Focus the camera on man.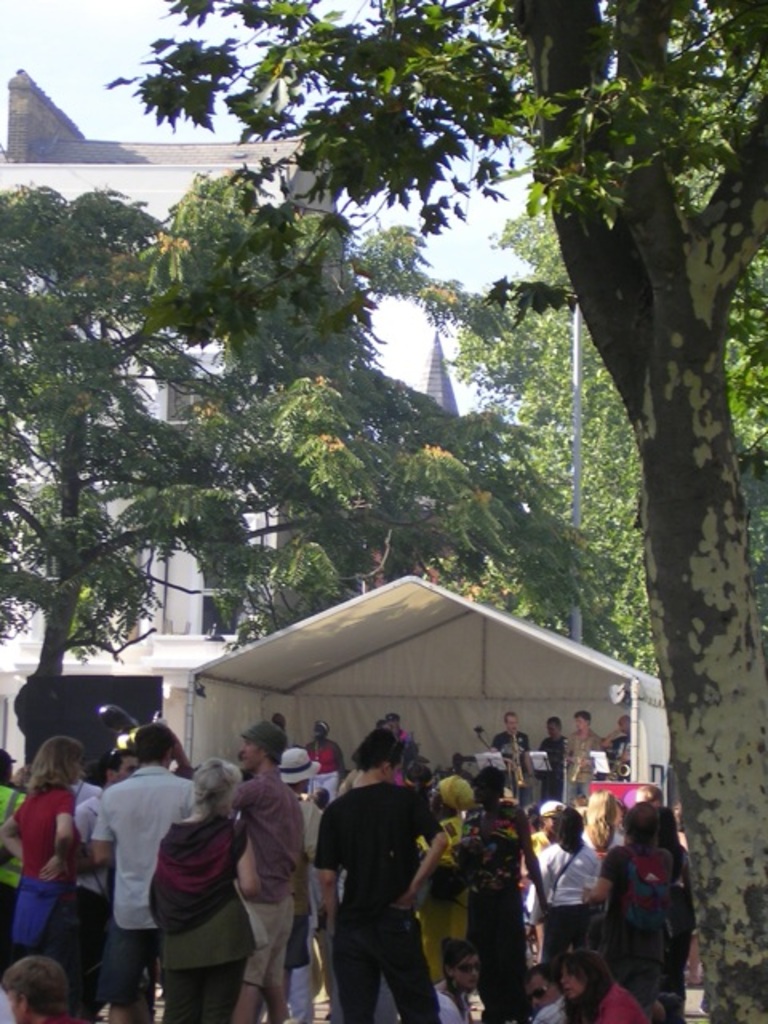
Focus region: left=85, top=710, right=194, bottom=1022.
